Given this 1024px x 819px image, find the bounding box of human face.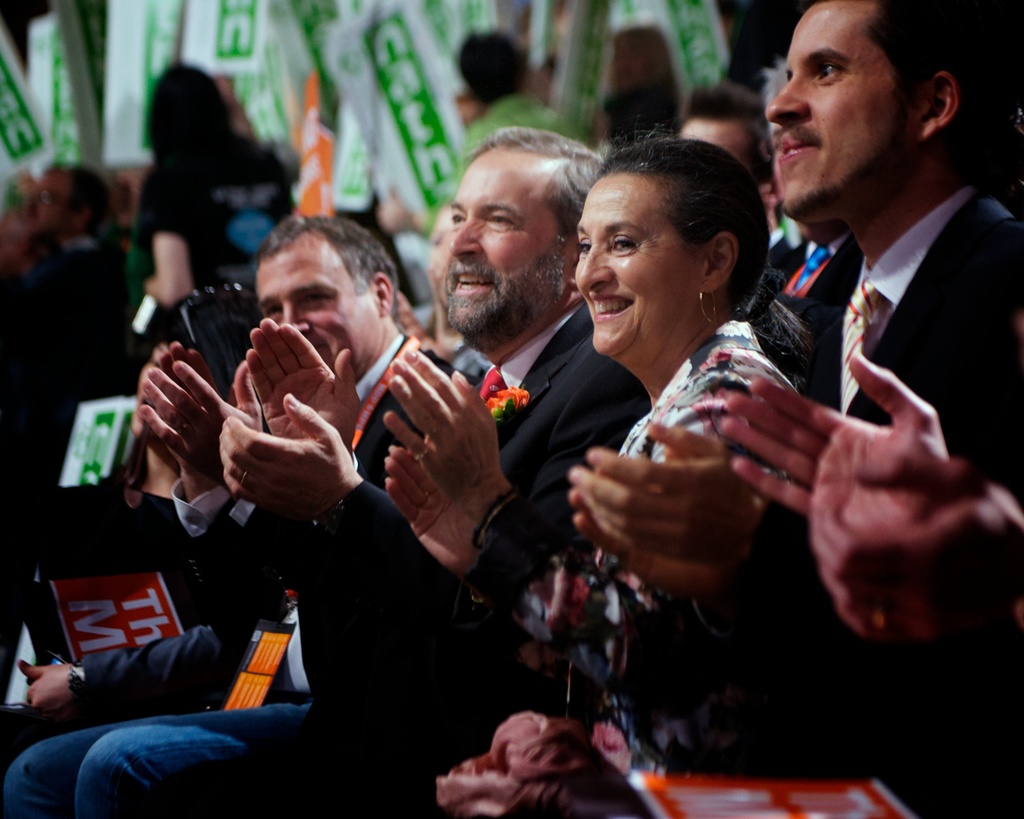
252 244 379 377.
